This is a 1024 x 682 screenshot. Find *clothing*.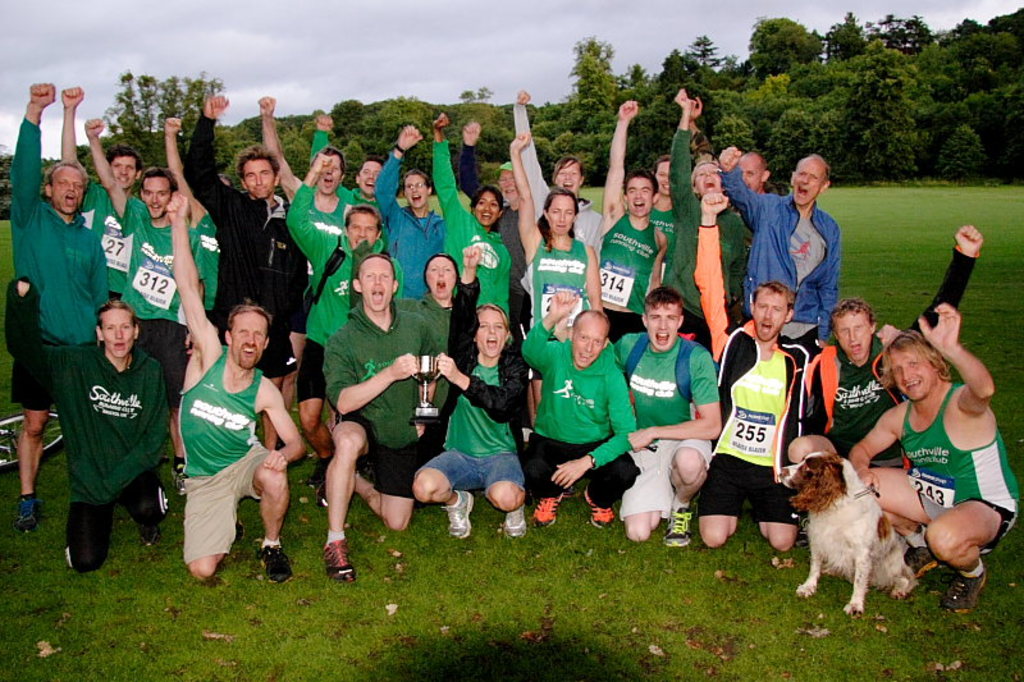
Bounding box: BBox(131, 198, 189, 339).
